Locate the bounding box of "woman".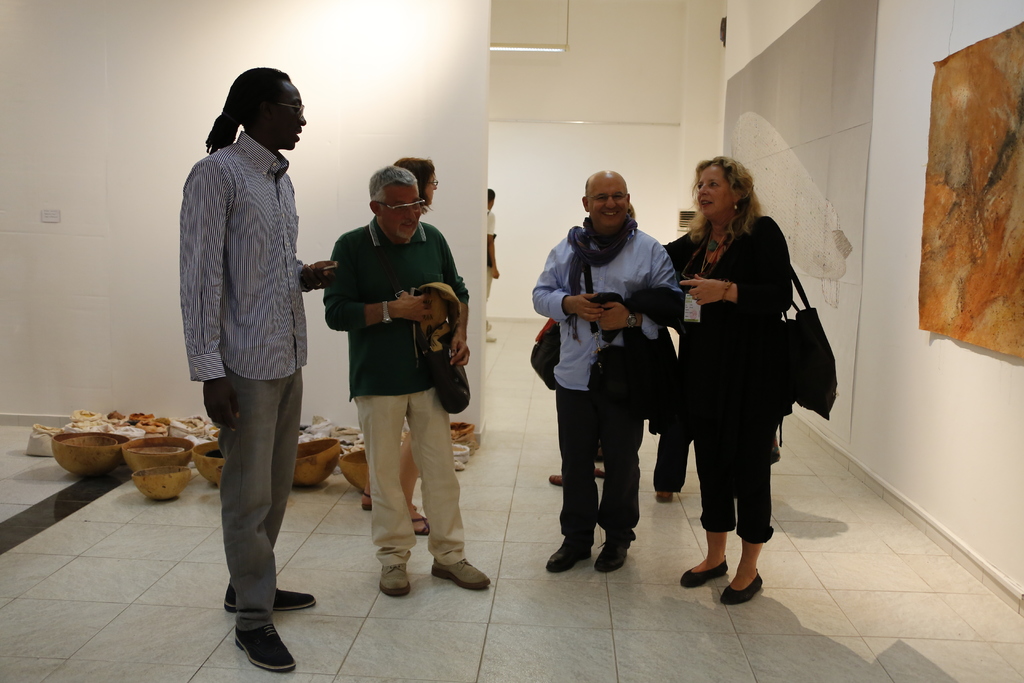
Bounding box: <box>360,153,442,542</box>.
